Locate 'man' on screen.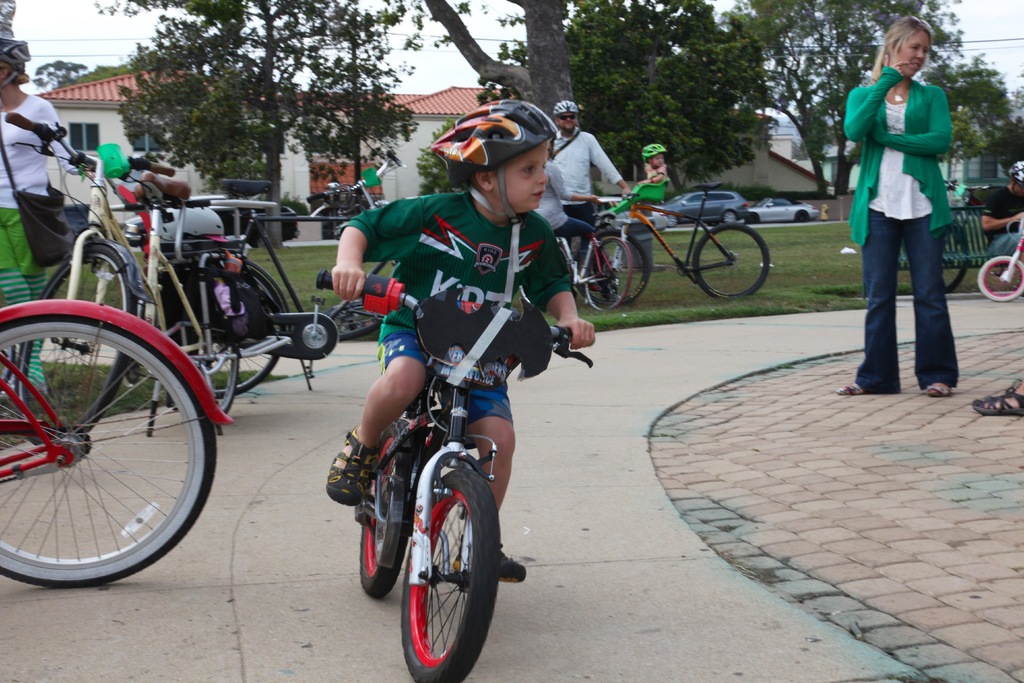
On screen at Rect(551, 101, 628, 300).
